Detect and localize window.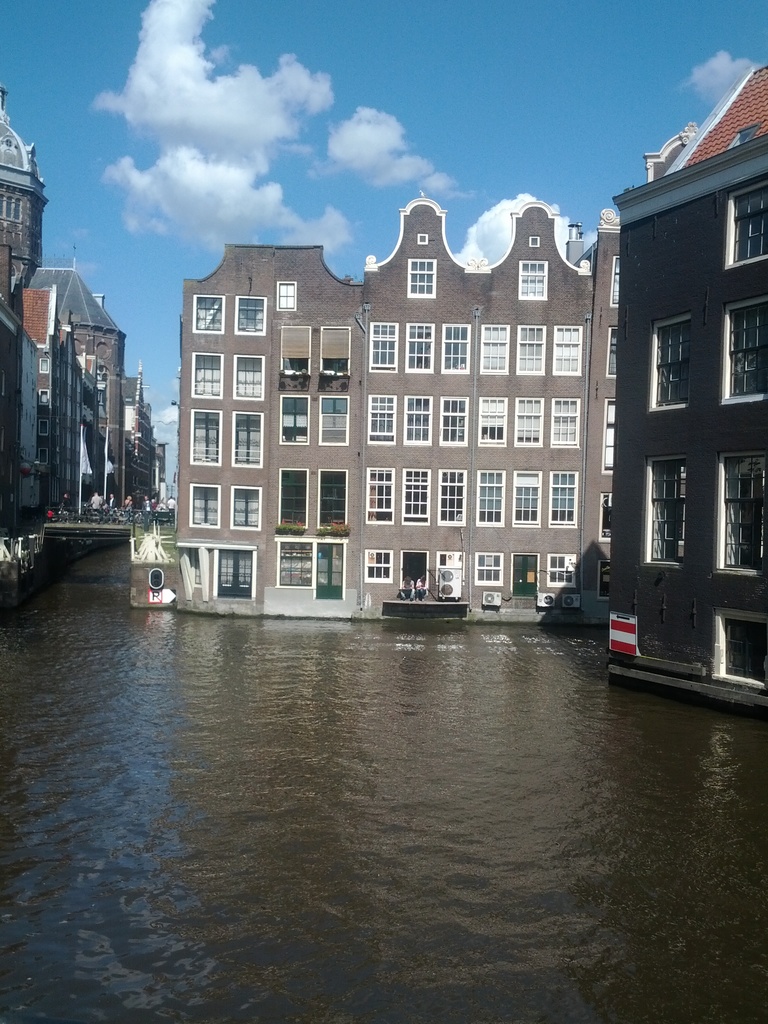
Localized at locate(548, 469, 577, 527).
